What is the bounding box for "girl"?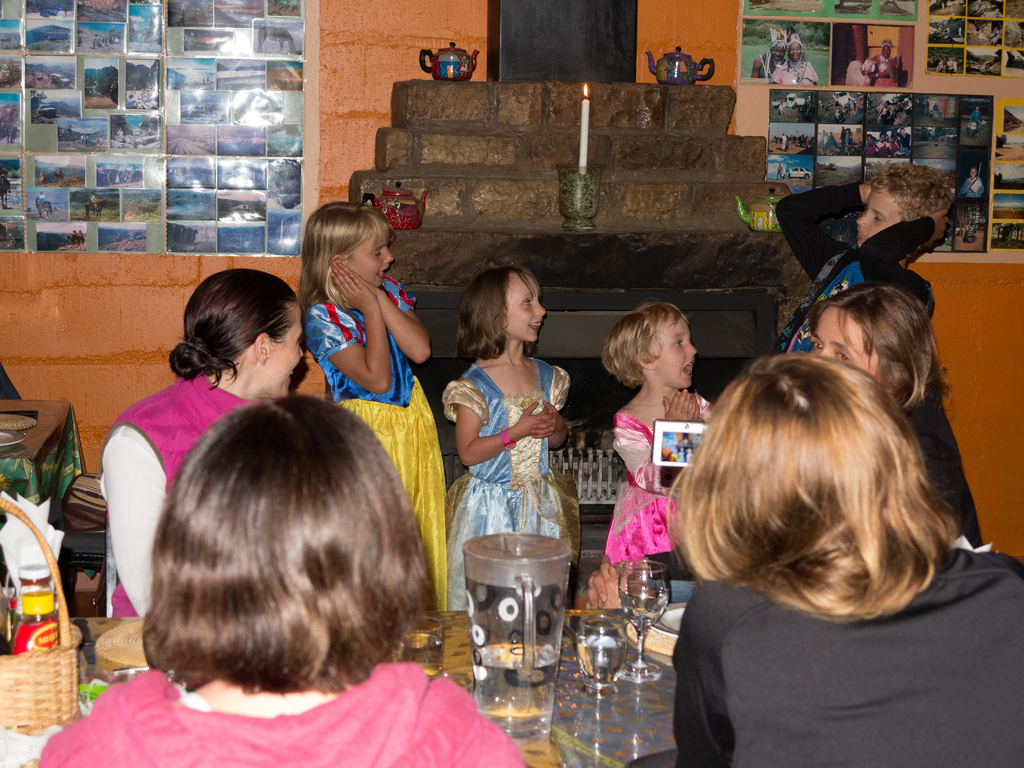
bbox(36, 394, 531, 767).
